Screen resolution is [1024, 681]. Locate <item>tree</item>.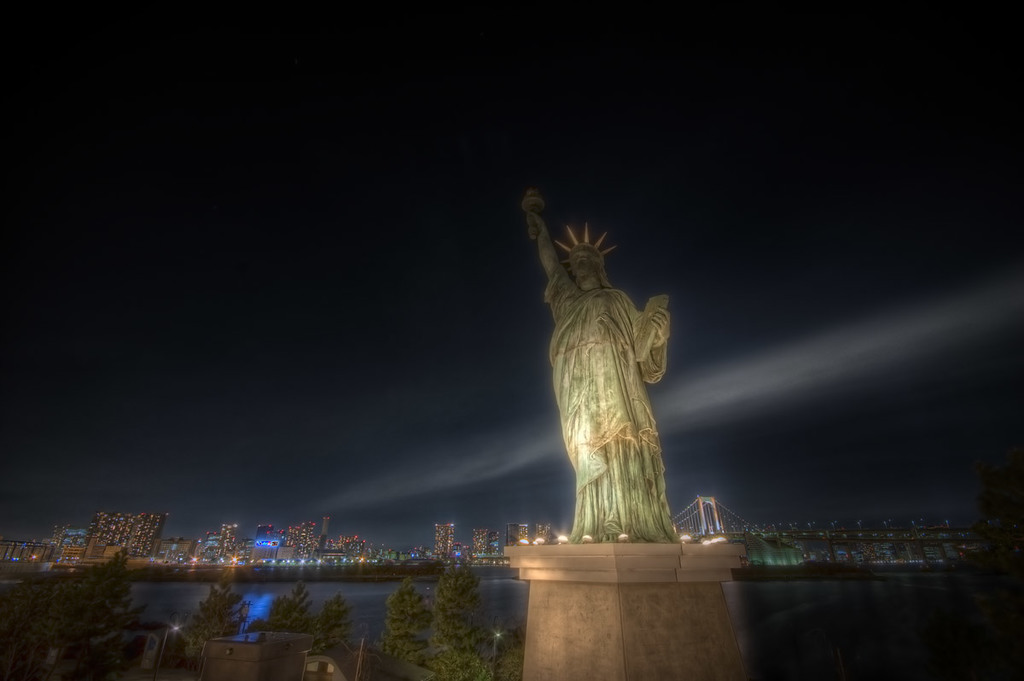
l=232, t=575, r=309, b=658.
